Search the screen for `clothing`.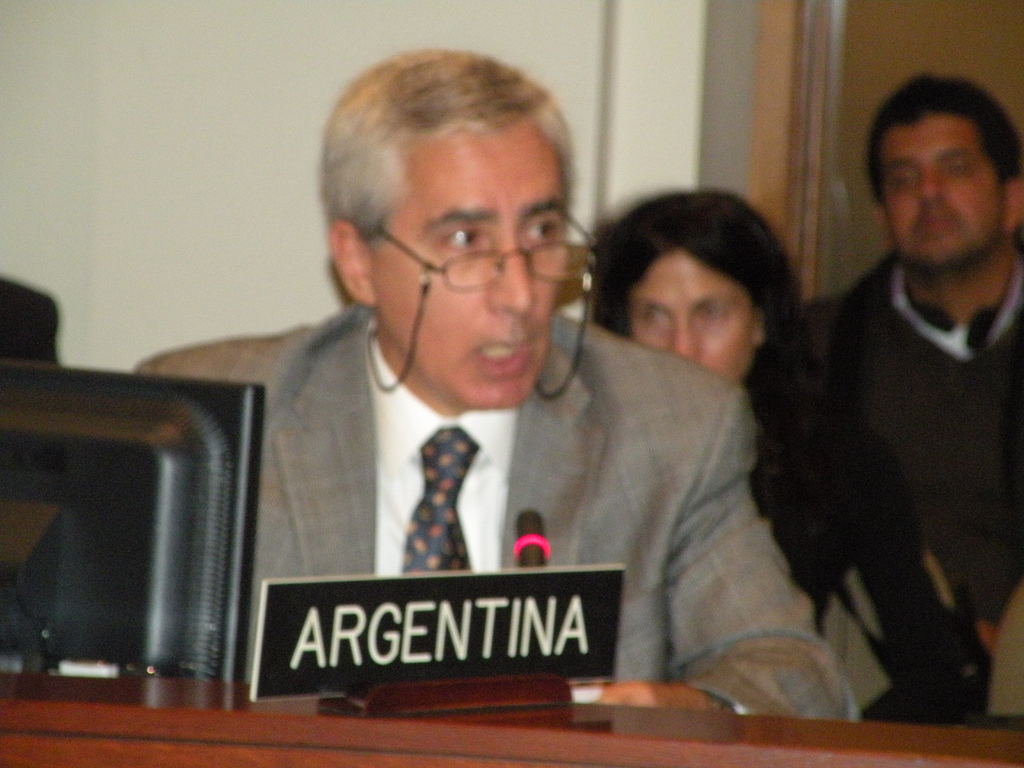
Found at rect(733, 340, 990, 733).
